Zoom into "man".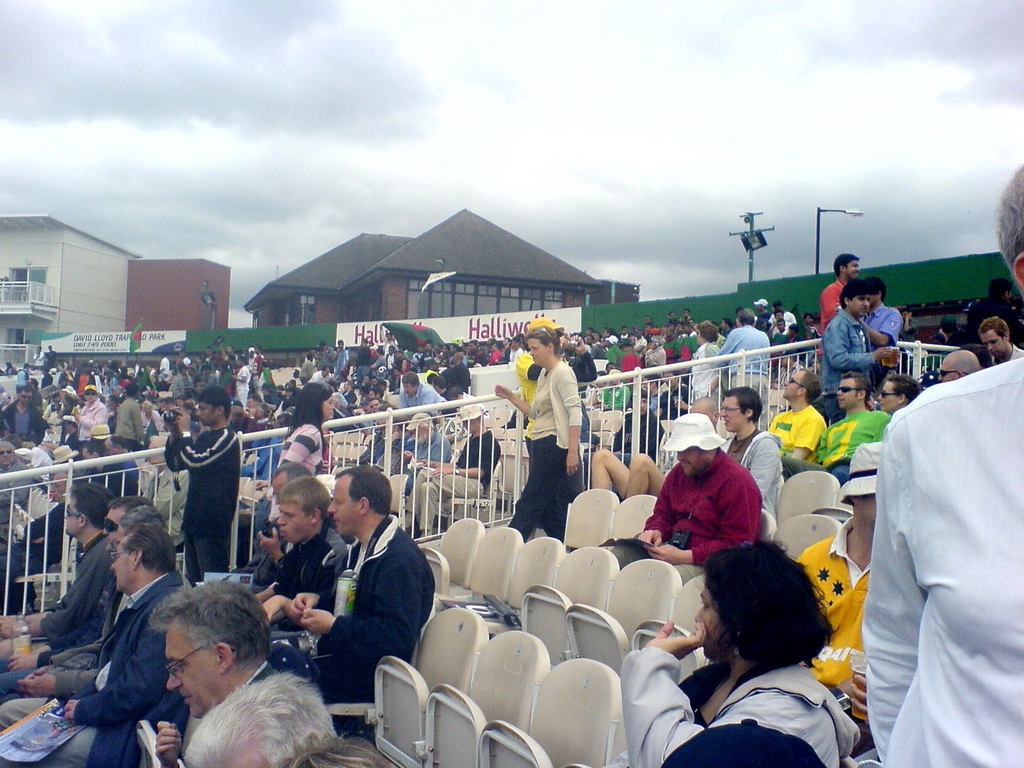
Zoom target: rect(821, 253, 861, 362).
